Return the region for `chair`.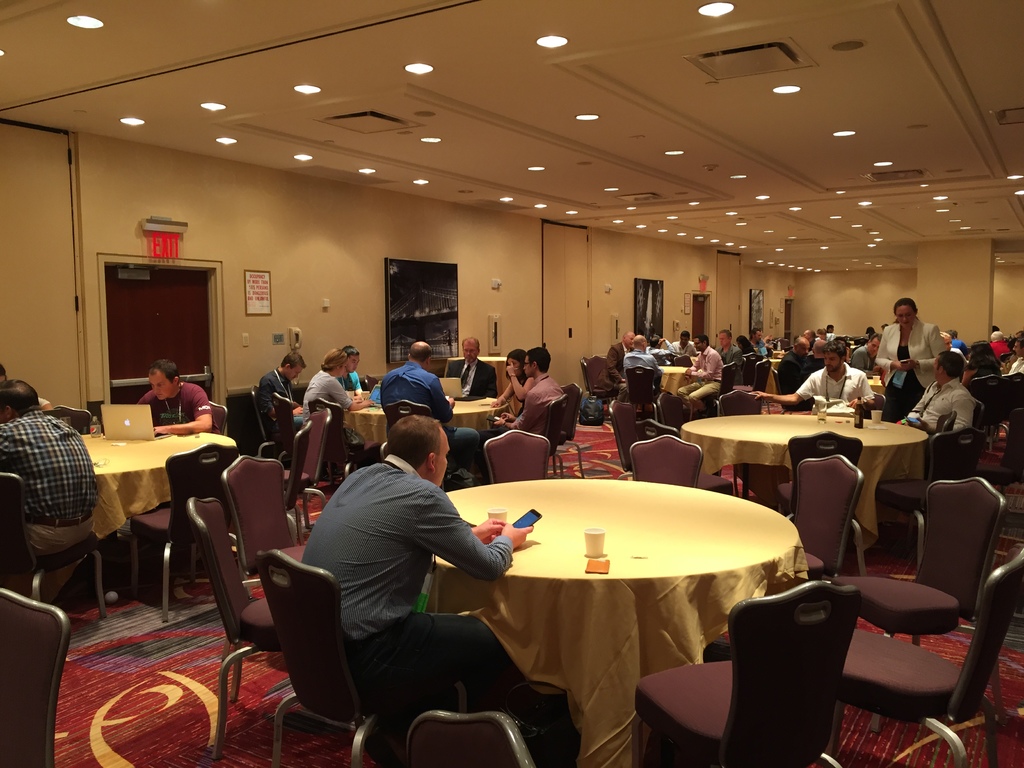
BBox(486, 427, 551, 486).
